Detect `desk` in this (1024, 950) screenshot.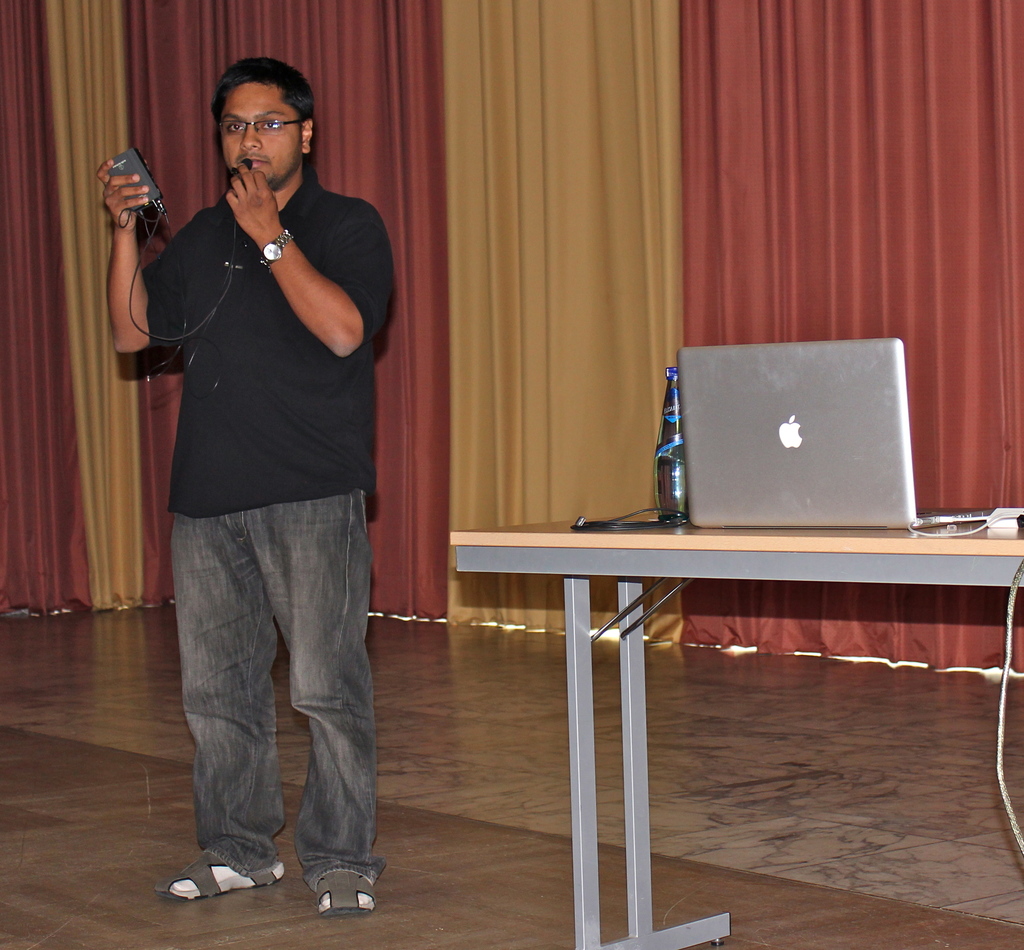
Detection: (left=453, top=522, right=1023, bottom=949).
